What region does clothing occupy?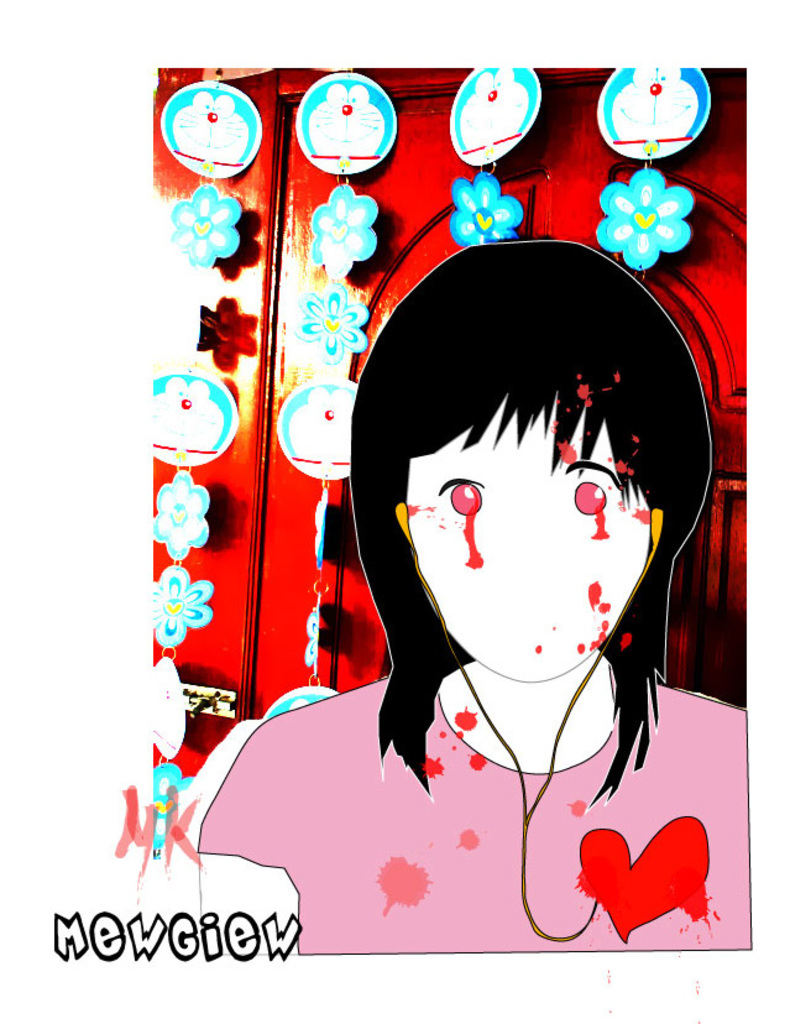
crop(195, 658, 742, 950).
